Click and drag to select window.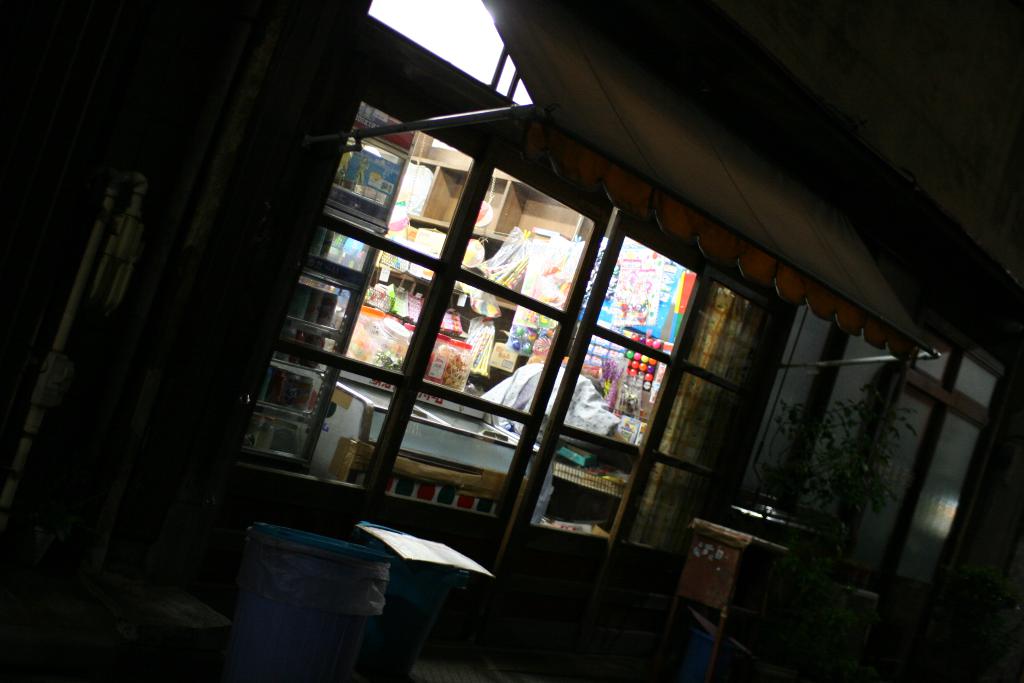
Selection: 237:101:593:514.
